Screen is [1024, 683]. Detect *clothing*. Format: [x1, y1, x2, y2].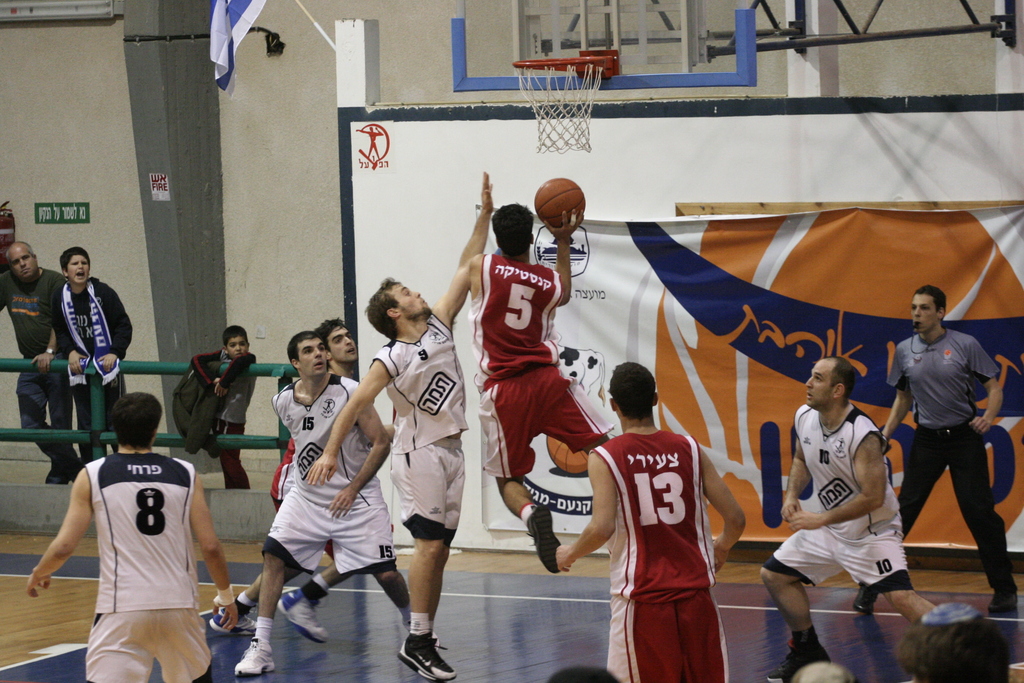
[50, 272, 134, 468].
